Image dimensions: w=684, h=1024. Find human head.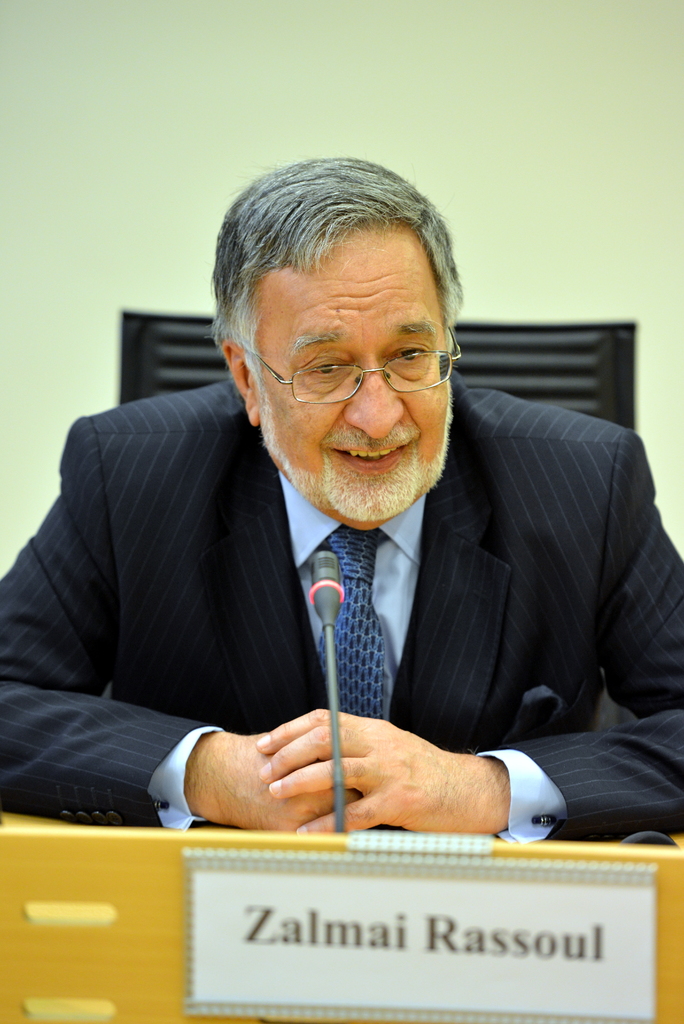
(238,162,482,479).
